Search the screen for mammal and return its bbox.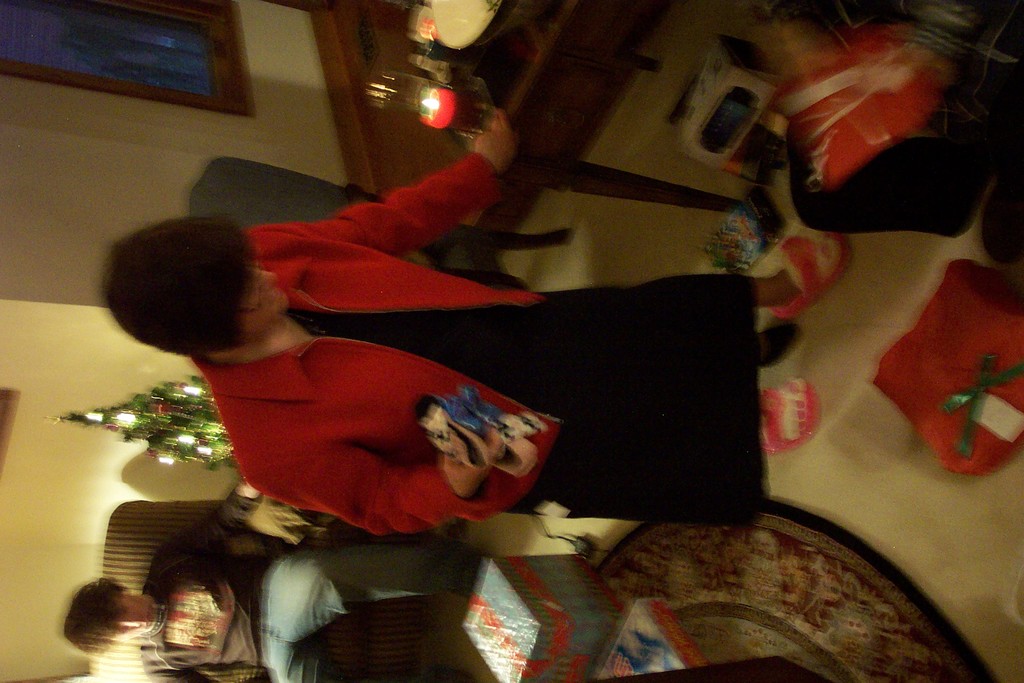
Found: [left=91, top=111, right=846, bottom=542].
